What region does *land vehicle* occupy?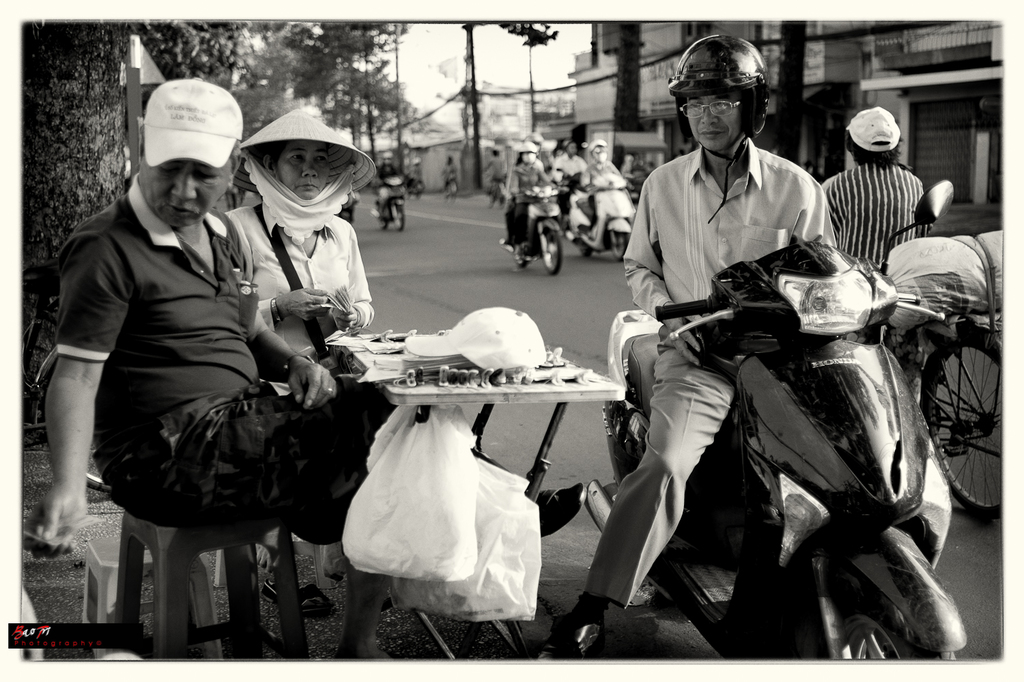
BBox(370, 178, 404, 232).
